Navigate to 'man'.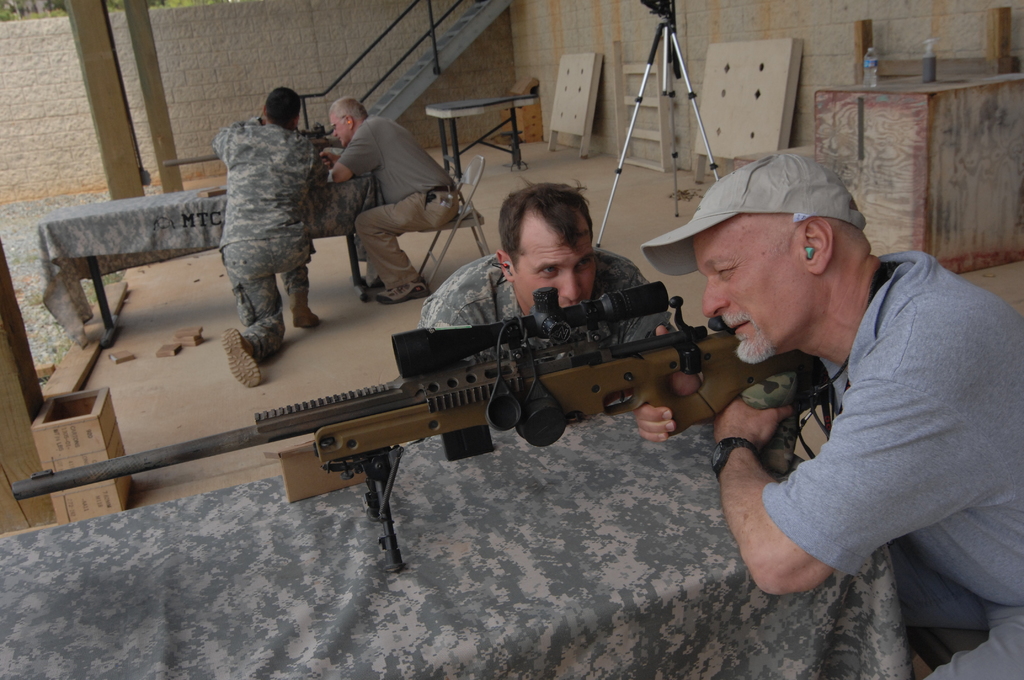
Navigation target: 215,86,324,385.
